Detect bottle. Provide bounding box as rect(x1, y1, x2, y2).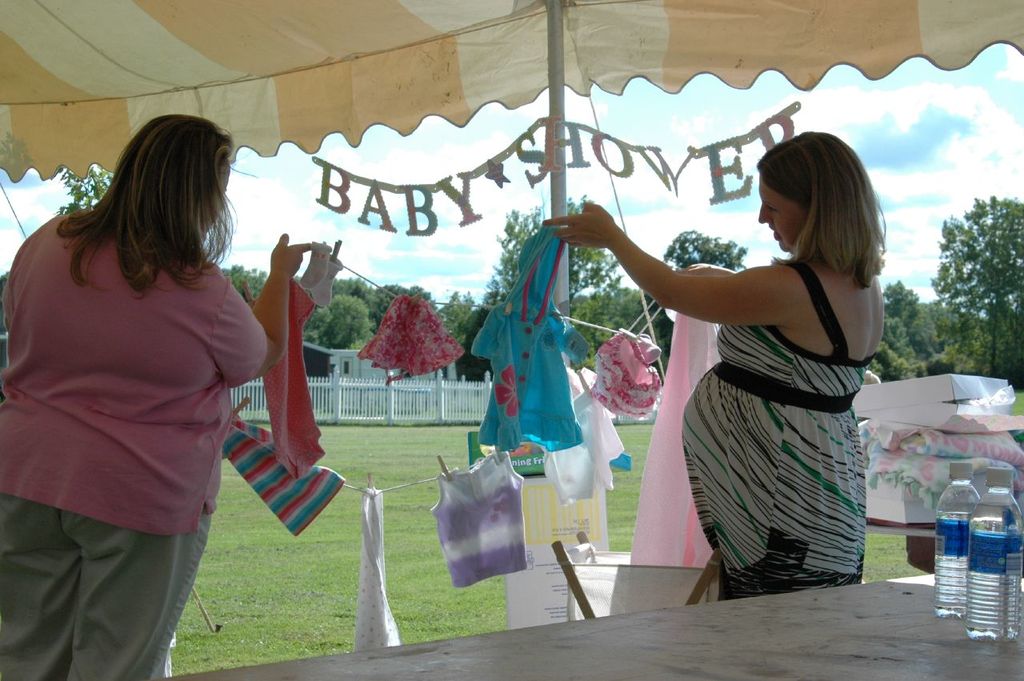
rect(987, 486, 1023, 652).
